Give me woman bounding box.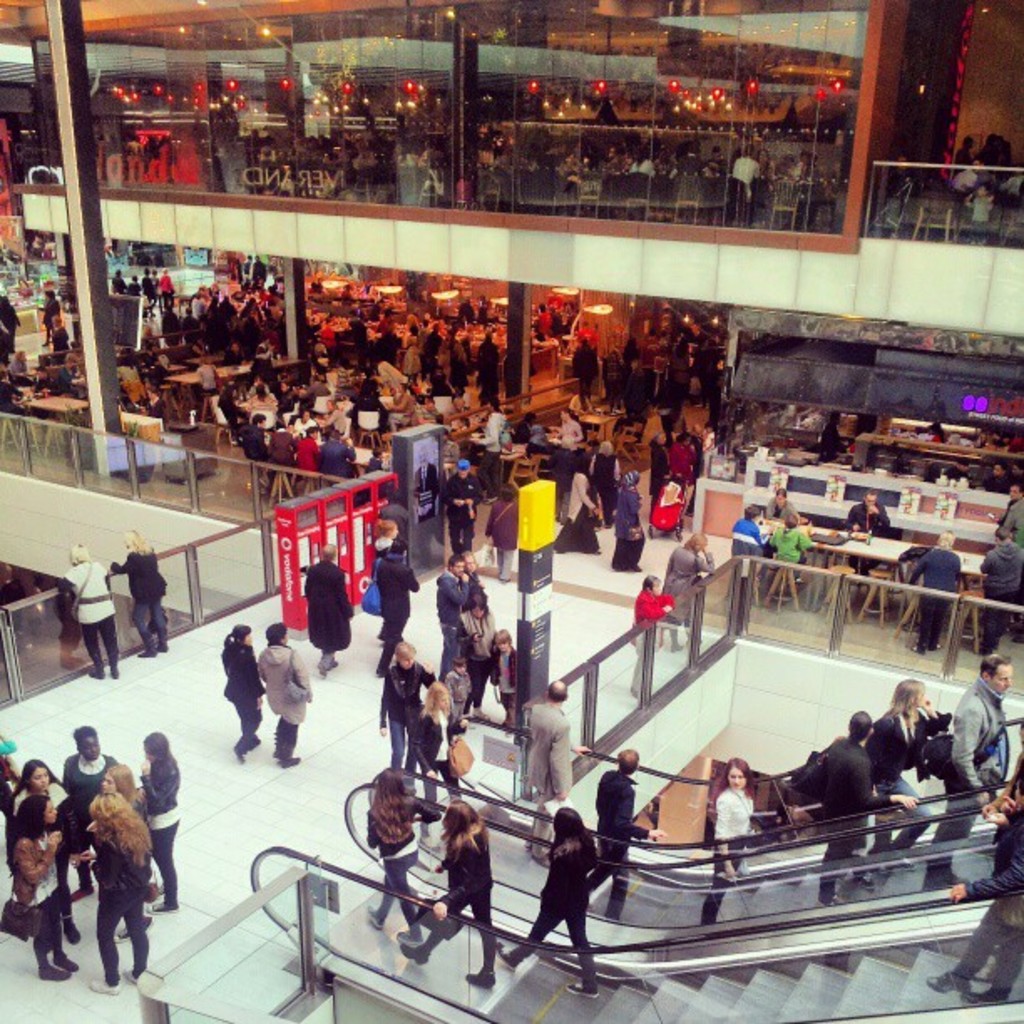
region(12, 796, 80, 979).
